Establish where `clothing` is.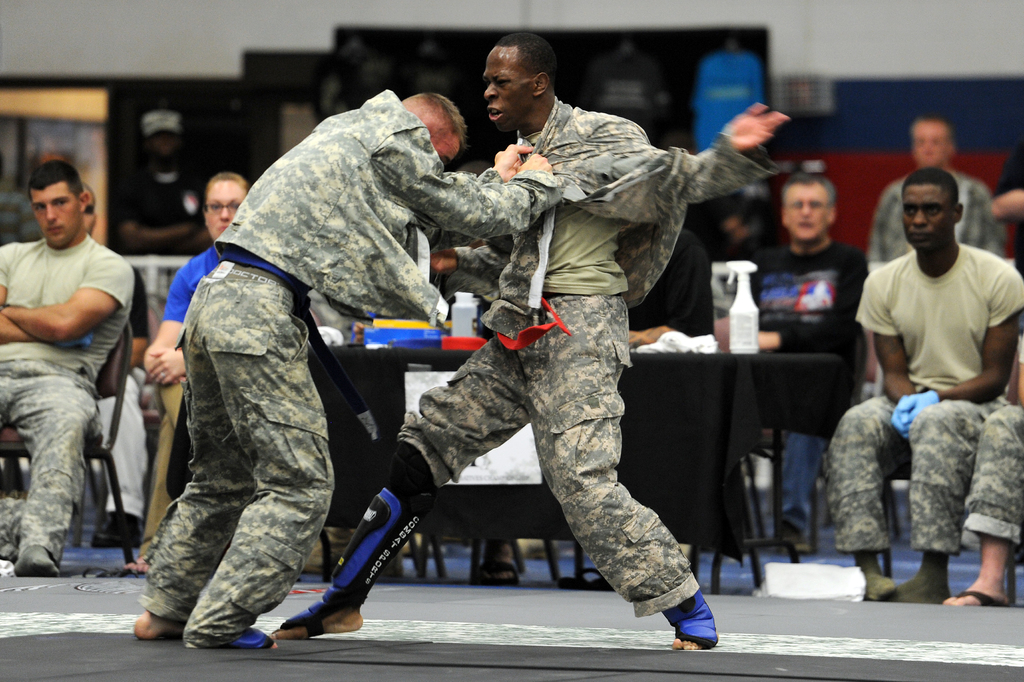
Established at (x1=1, y1=232, x2=137, y2=567).
